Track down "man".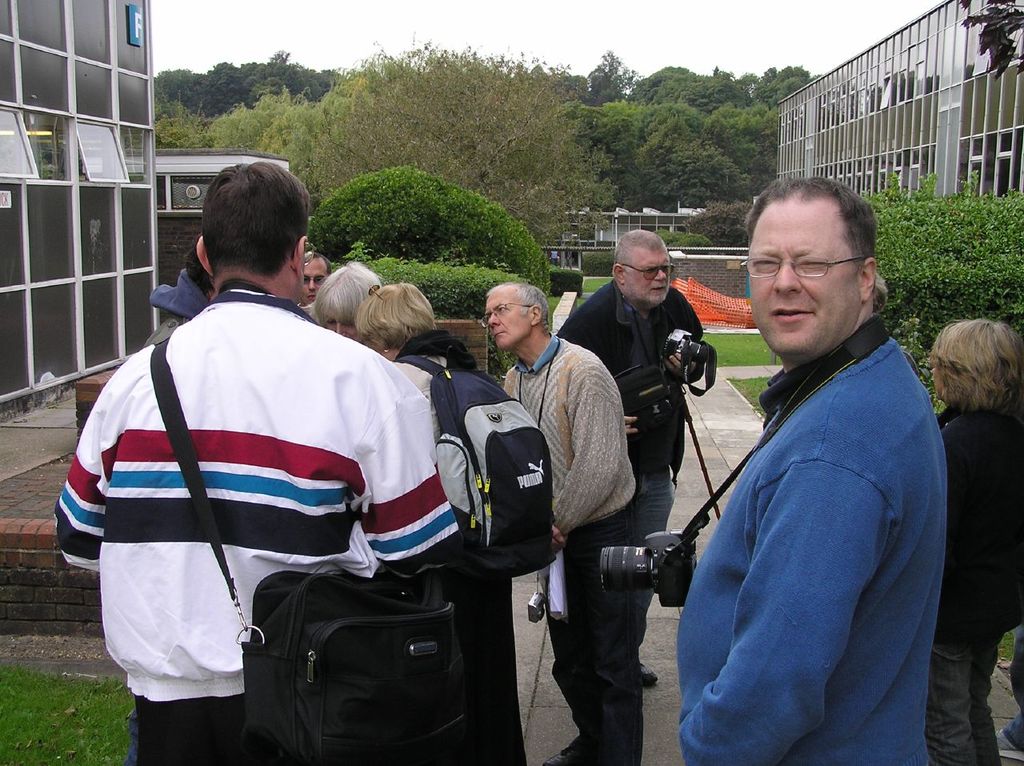
Tracked to (x1=553, y1=229, x2=718, y2=689).
